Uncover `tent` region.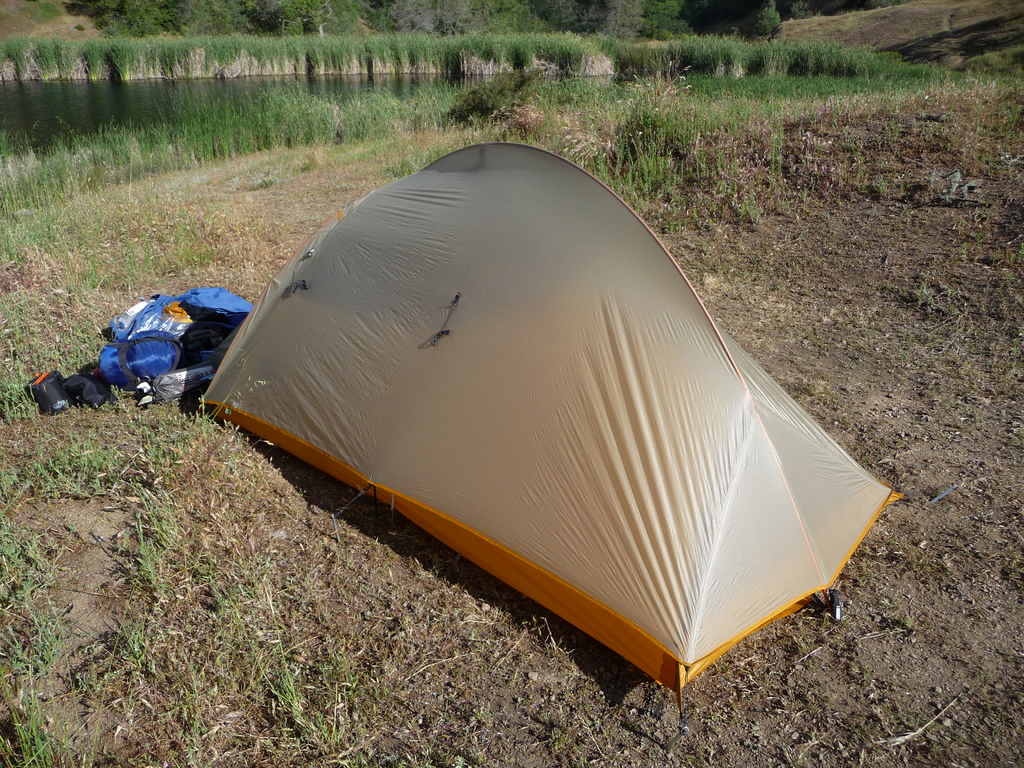
Uncovered: locate(218, 153, 870, 703).
